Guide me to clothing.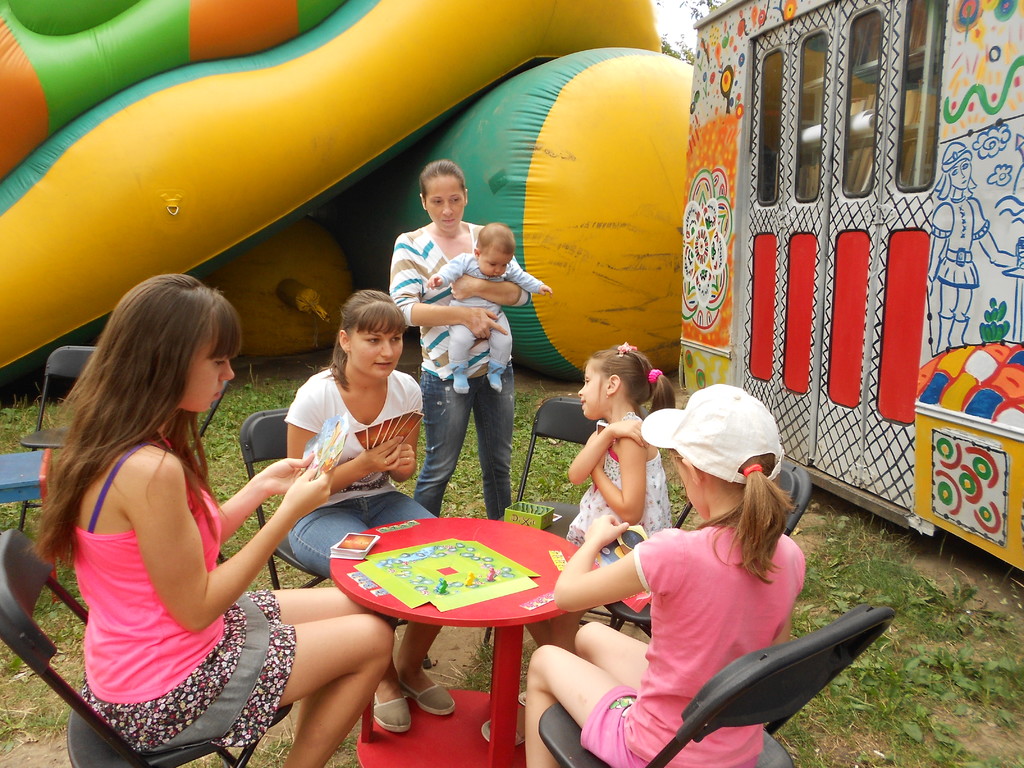
Guidance: x1=579 y1=524 x2=806 y2=767.
